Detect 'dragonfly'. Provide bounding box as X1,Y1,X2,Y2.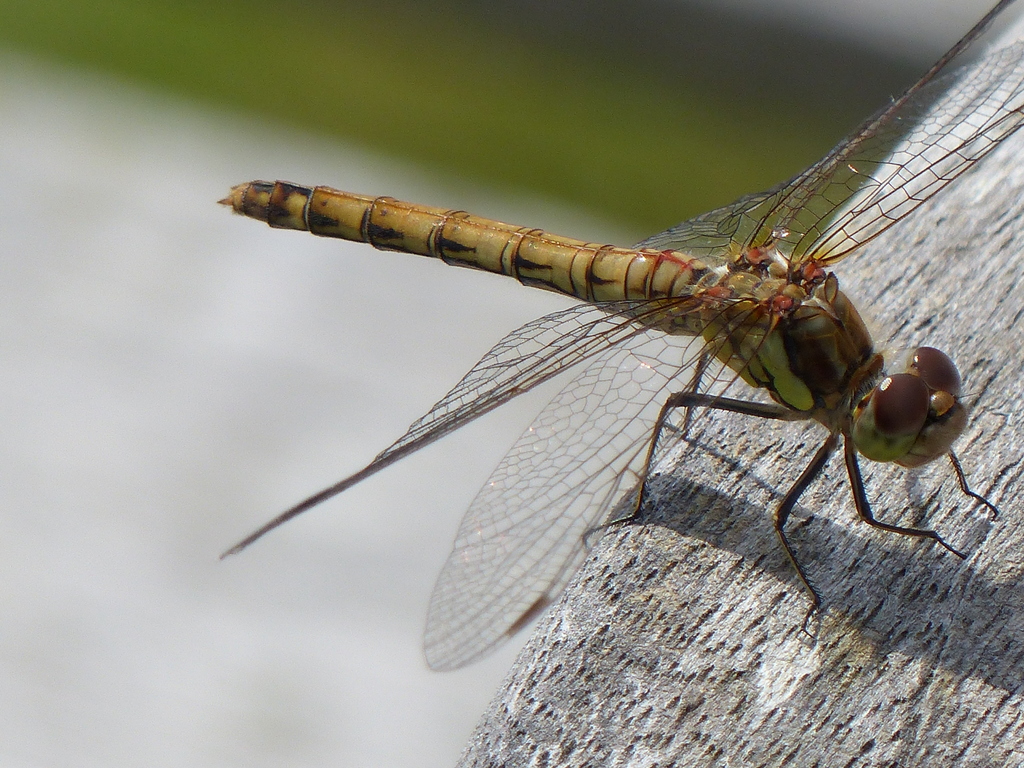
216,0,1023,673.
